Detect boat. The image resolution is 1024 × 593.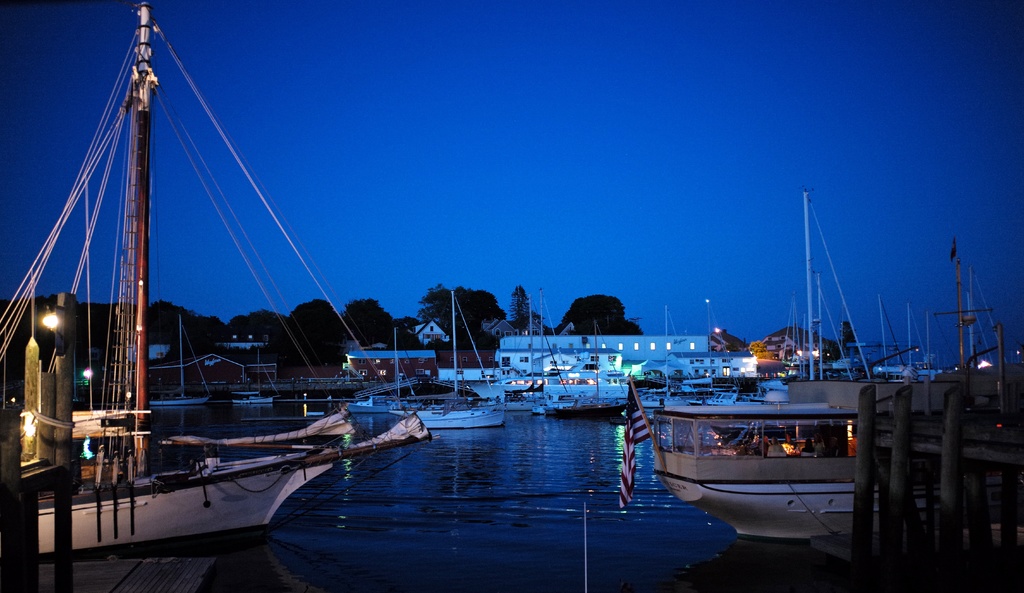
x1=347, y1=331, x2=430, y2=419.
